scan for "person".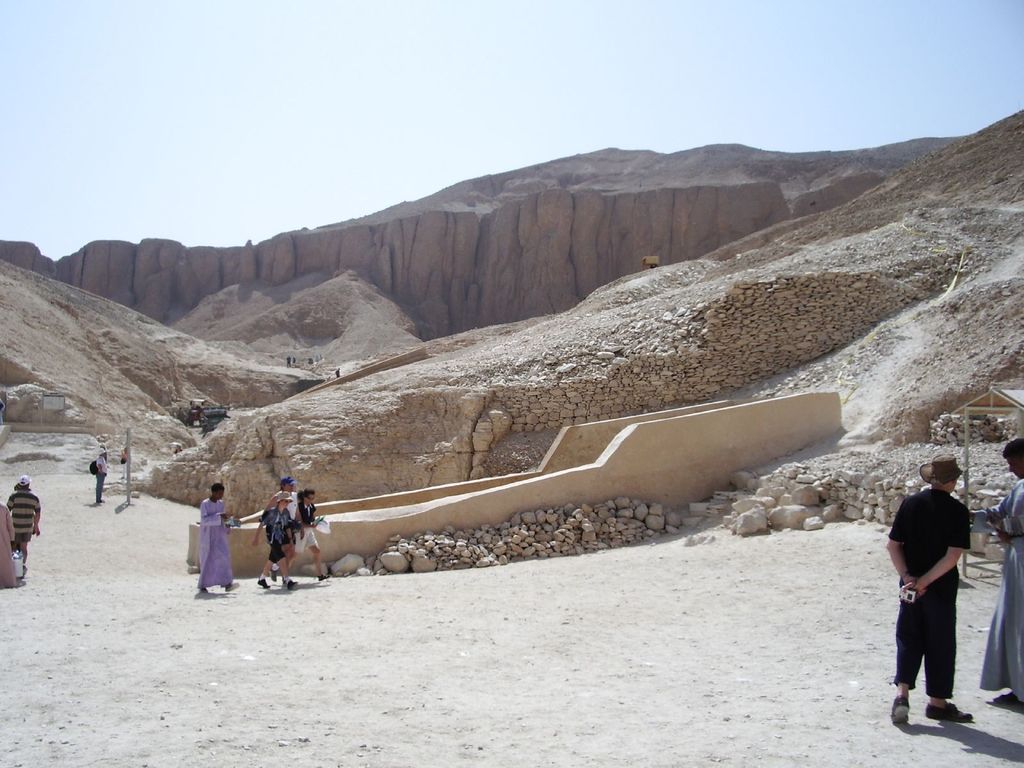
Scan result: region(92, 449, 106, 511).
